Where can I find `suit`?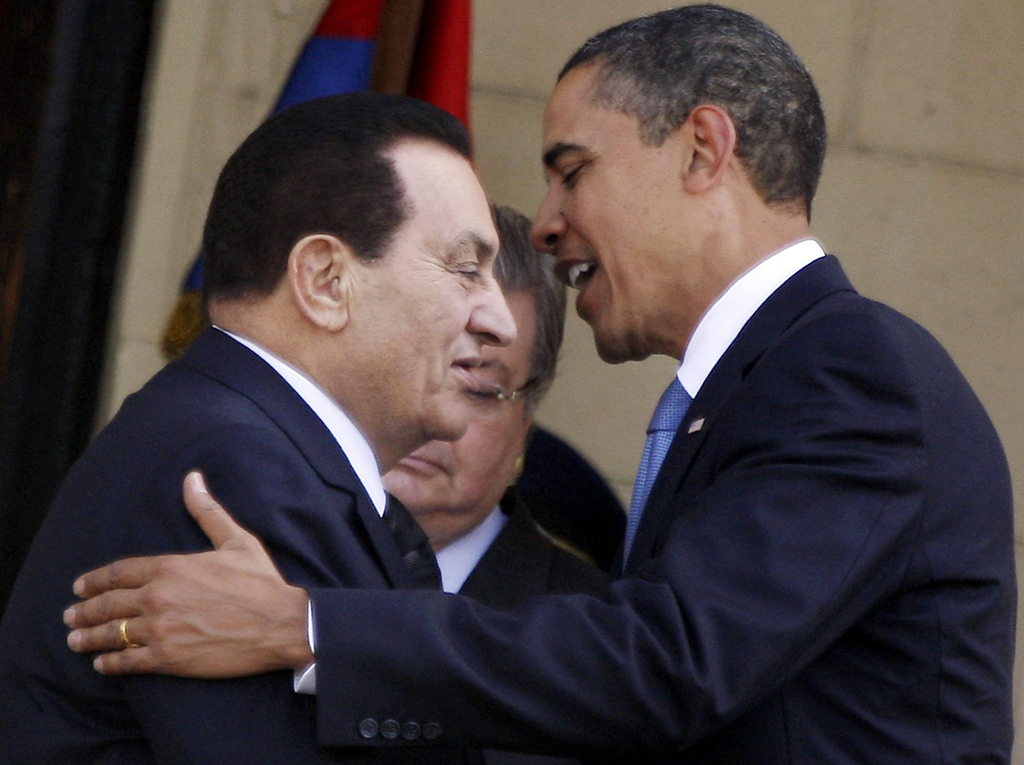
You can find it at 465,142,999,755.
